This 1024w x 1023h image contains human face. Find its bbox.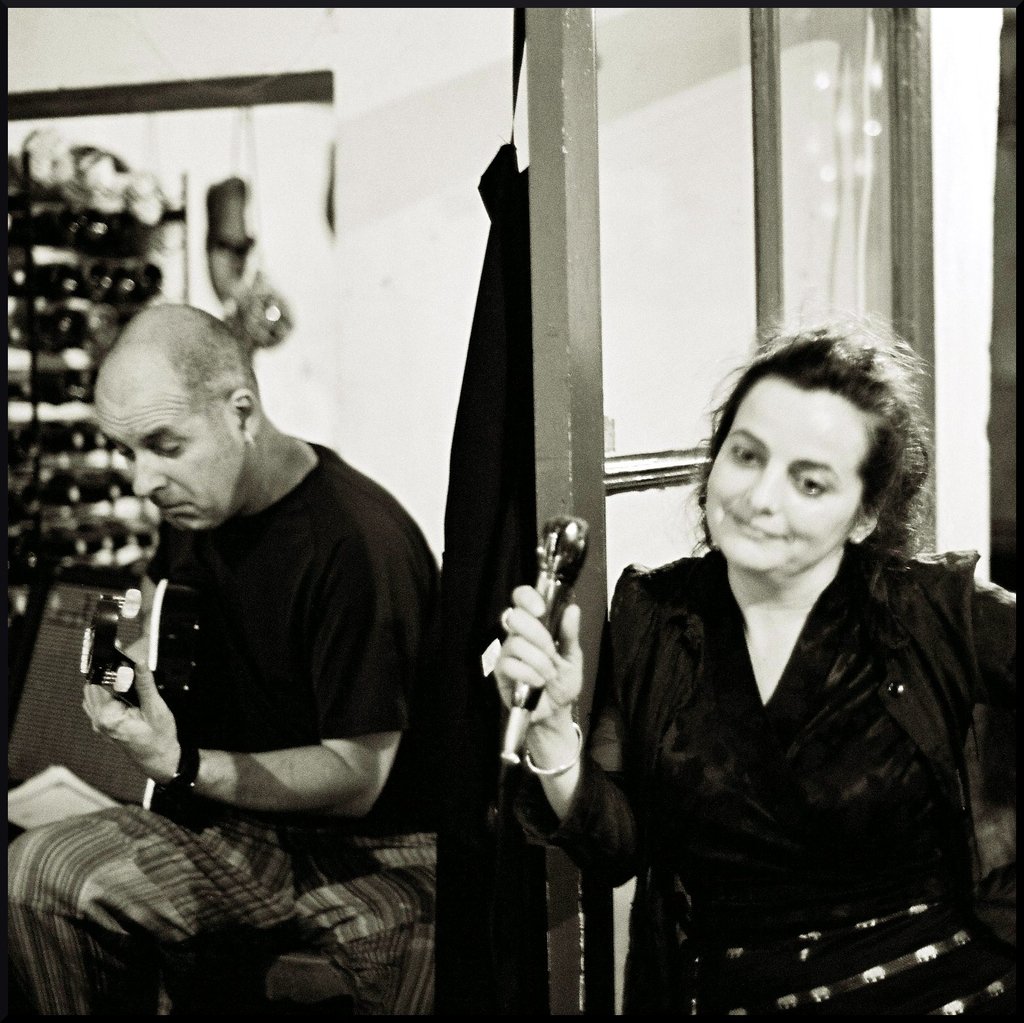
left=689, top=377, right=864, bottom=575.
